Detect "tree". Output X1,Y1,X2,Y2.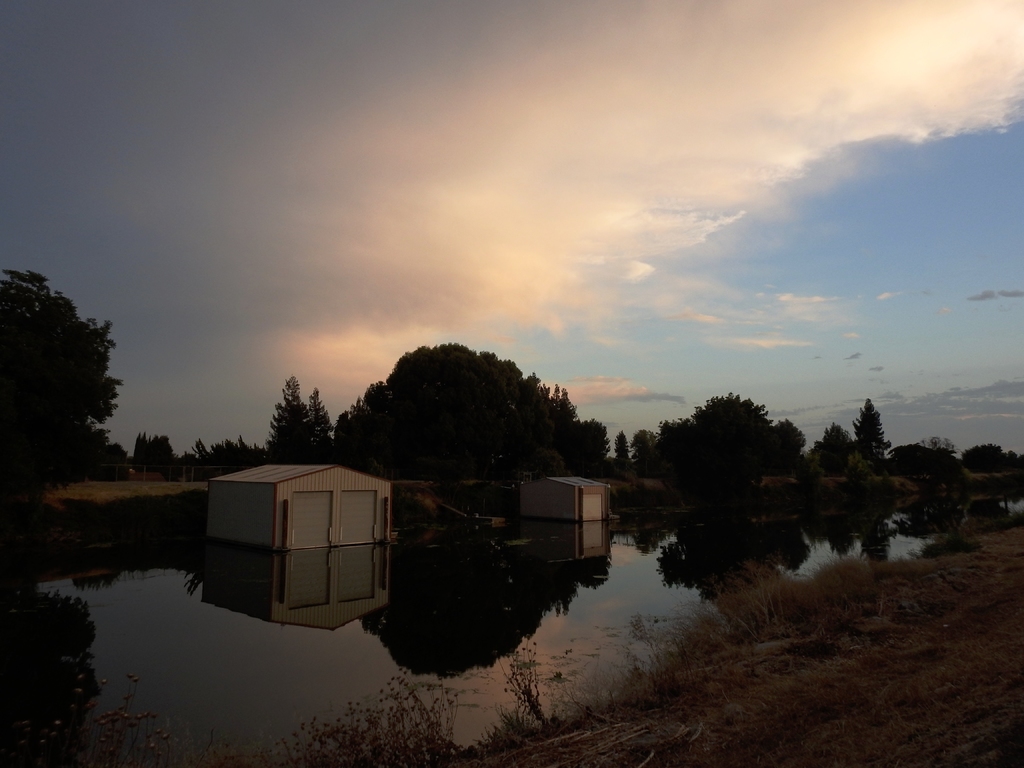
124,429,200,483.
